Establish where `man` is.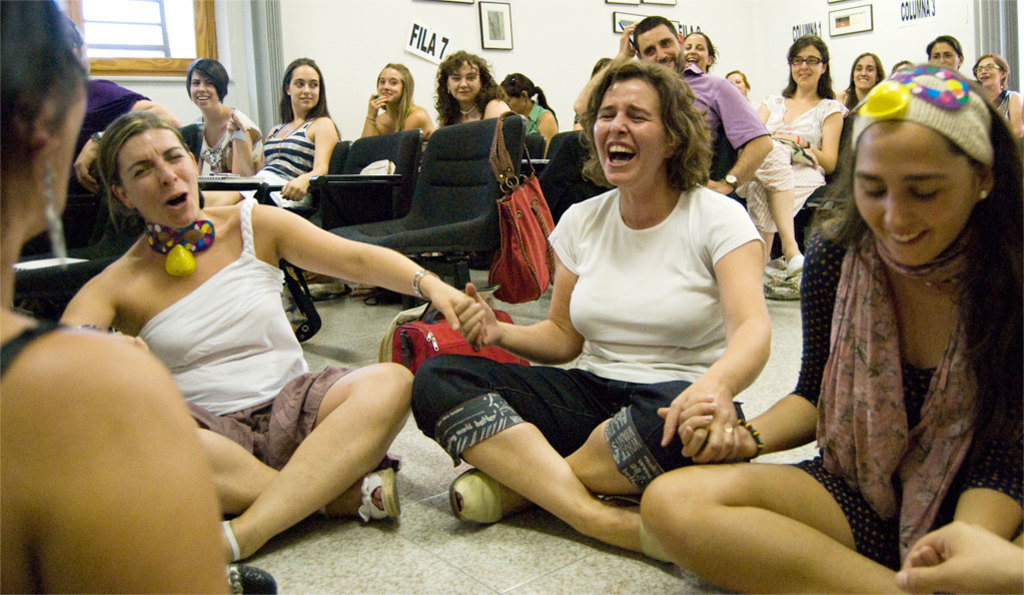
Established at 539,15,773,222.
